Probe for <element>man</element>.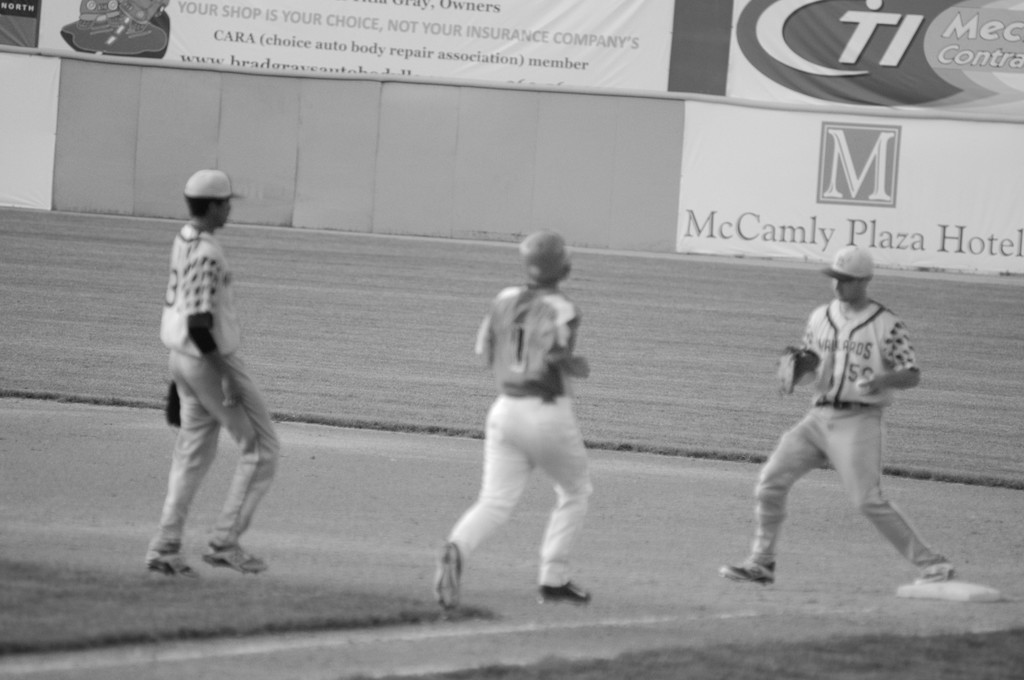
Probe result: 746 235 956 605.
